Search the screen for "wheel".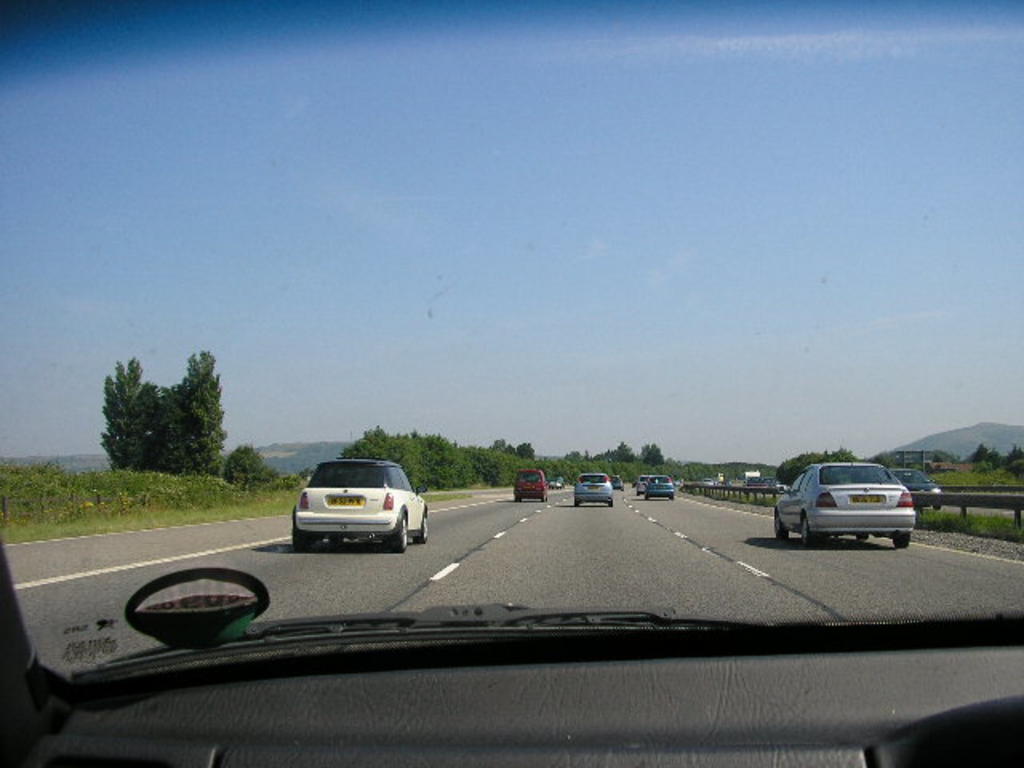
Found at bbox=[773, 515, 792, 541].
